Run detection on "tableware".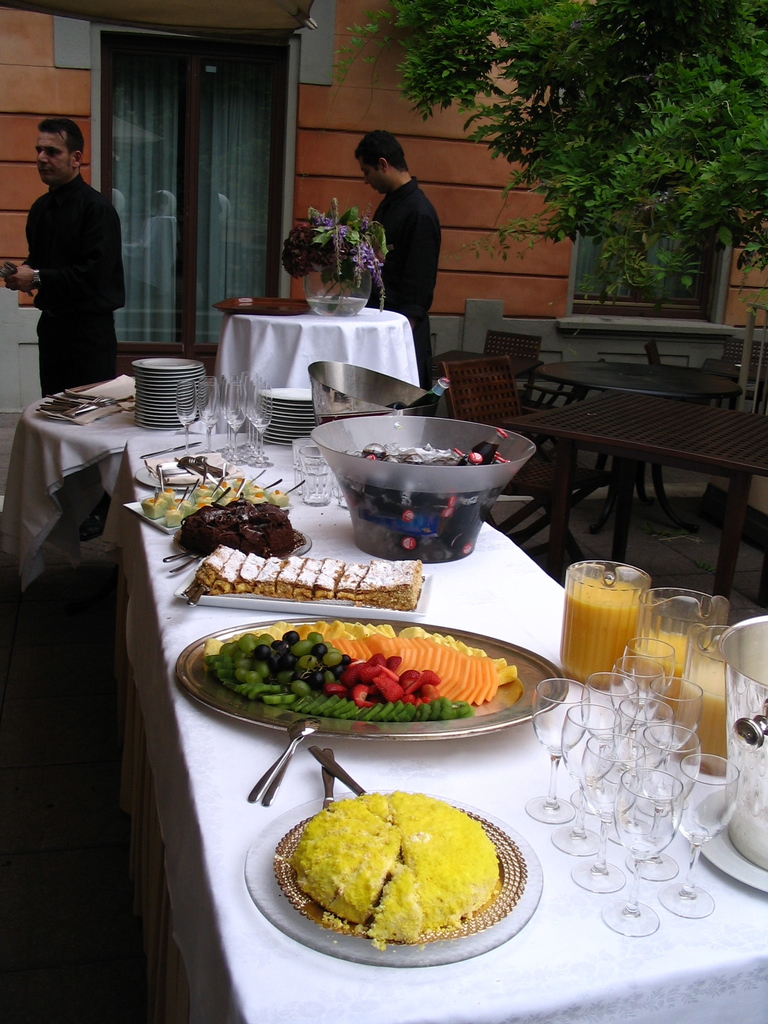
Result: (244, 788, 543, 967).
